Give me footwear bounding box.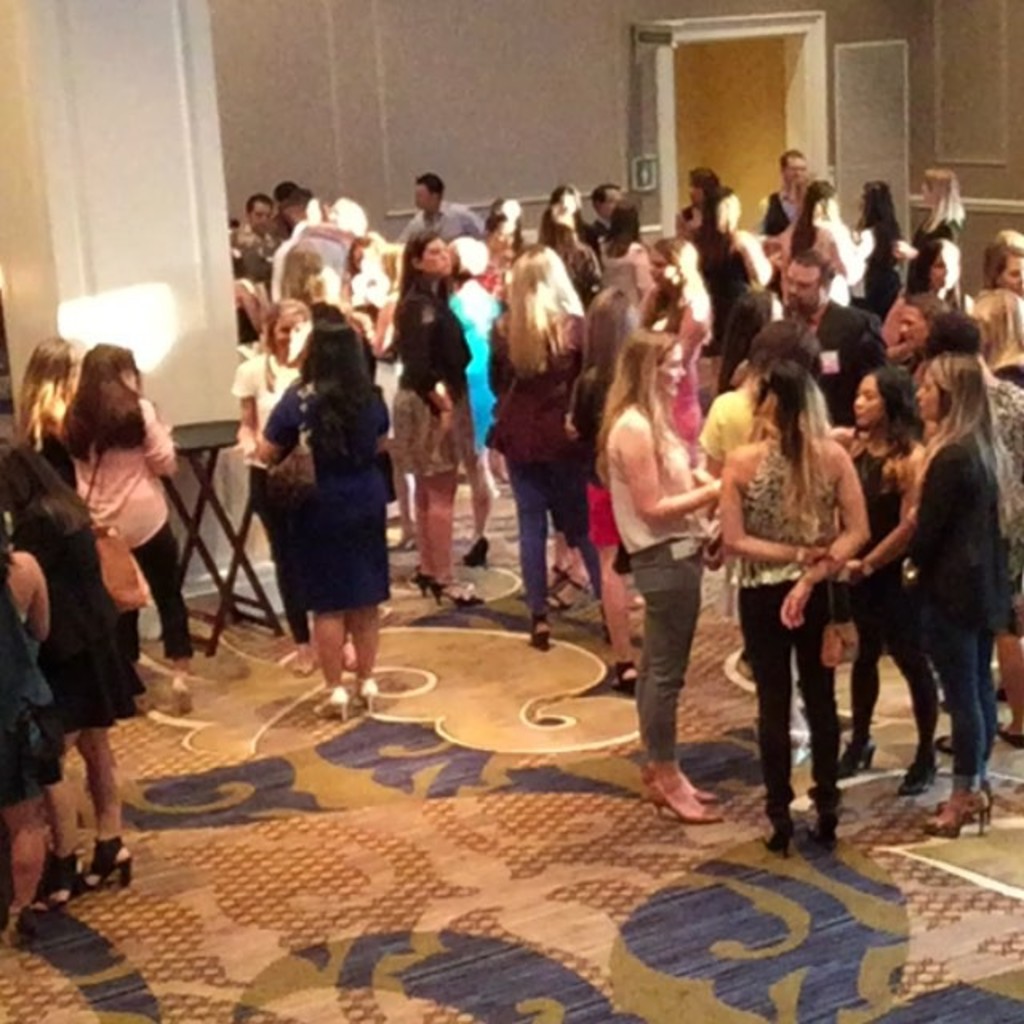
select_region(550, 578, 590, 618).
